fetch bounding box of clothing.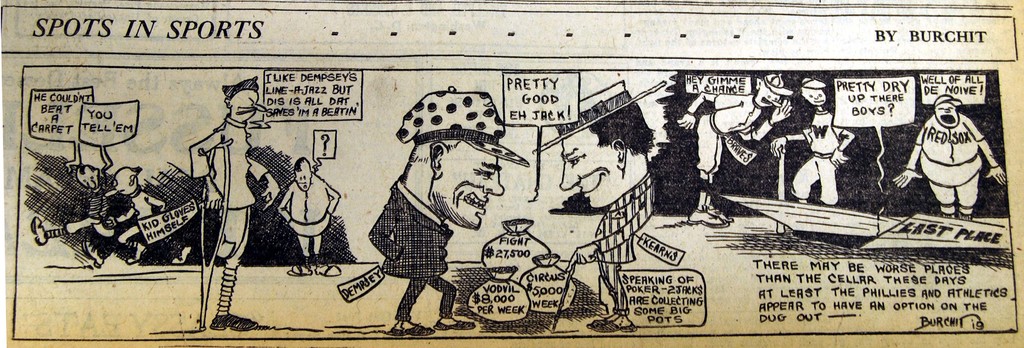
Bbox: {"x1": 698, "y1": 112, "x2": 720, "y2": 182}.
